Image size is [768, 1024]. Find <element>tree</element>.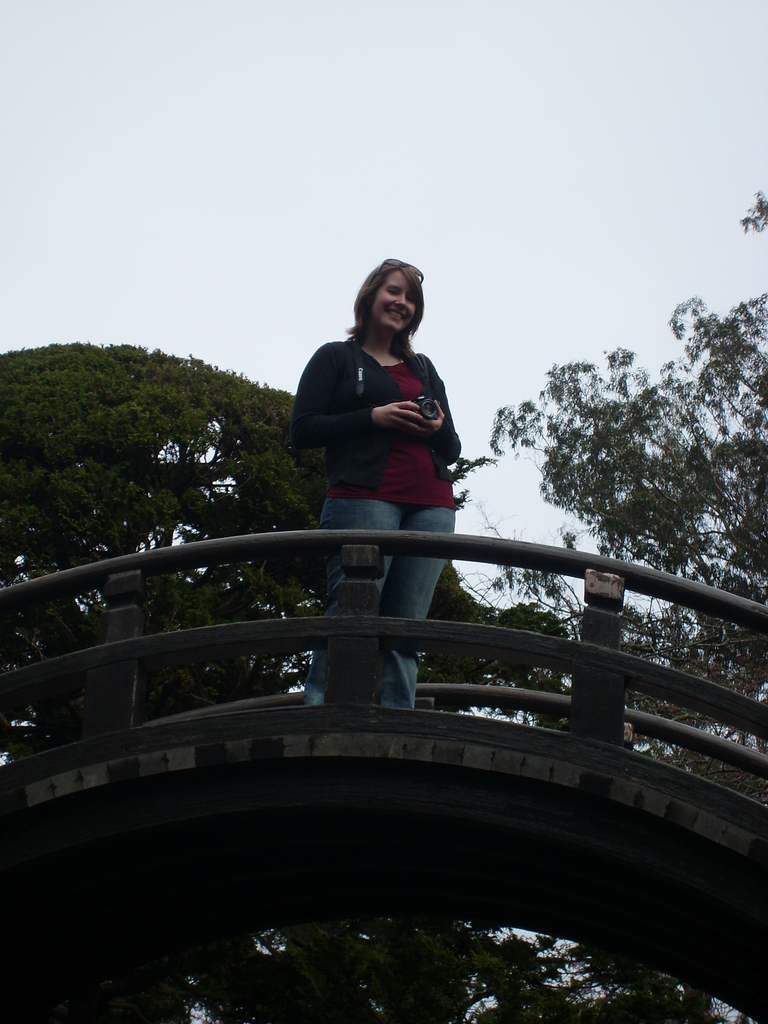
x1=0, y1=350, x2=556, y2=746.
